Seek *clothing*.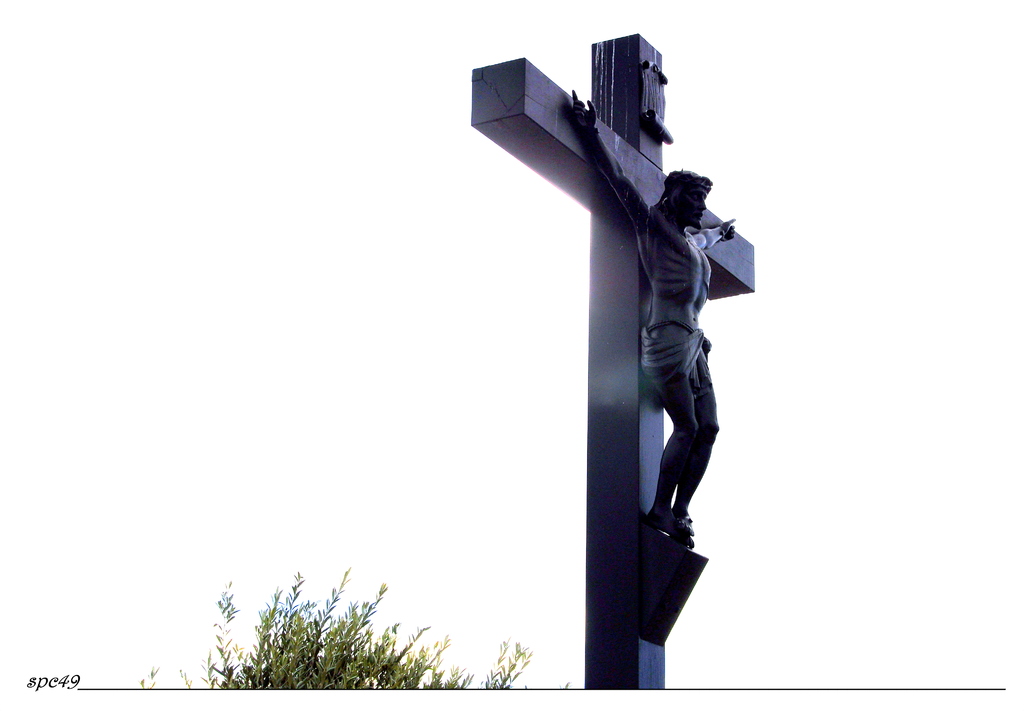
[left=641, top=327, right=716, bottom=437].
